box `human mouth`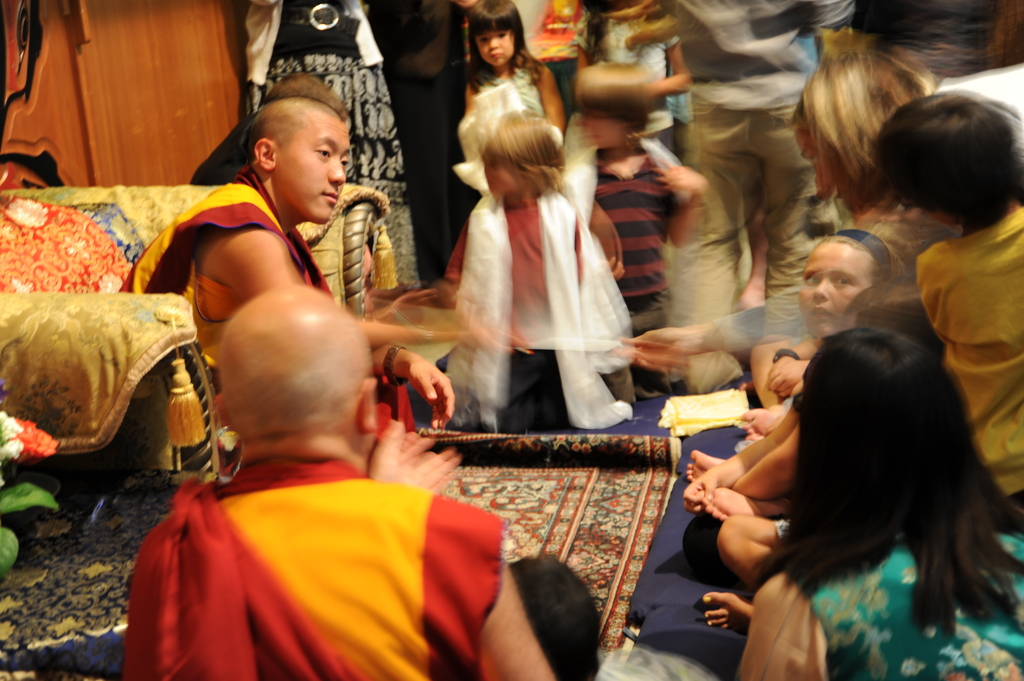
left=492, top=51, right=502, bottom=58
